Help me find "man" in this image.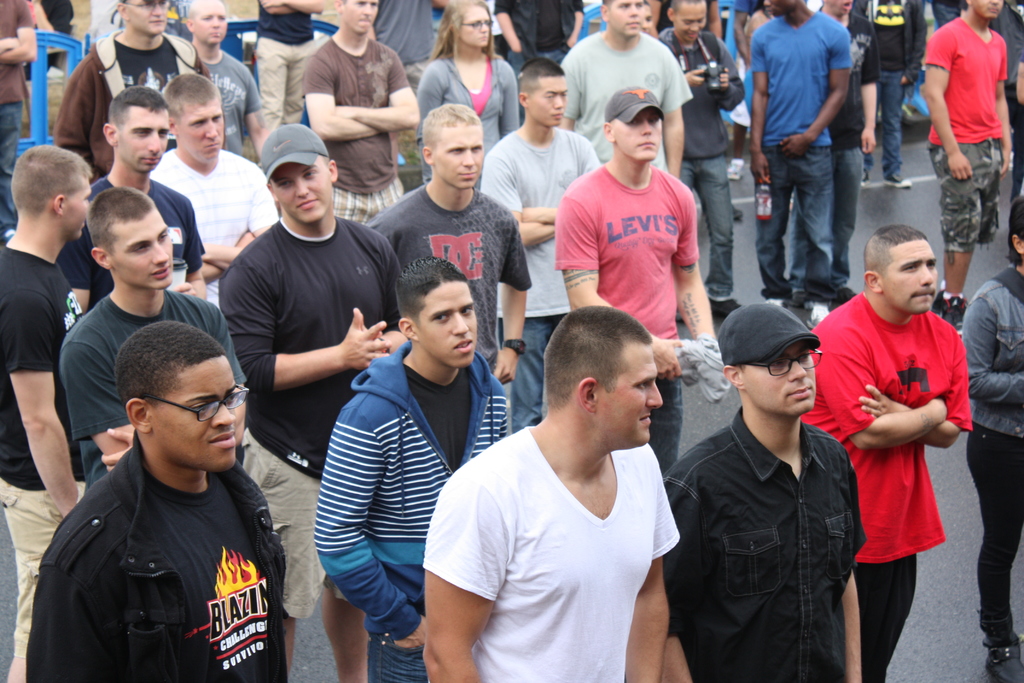
Found it: (x1=420, y1=304, x2=681, y2=682).
